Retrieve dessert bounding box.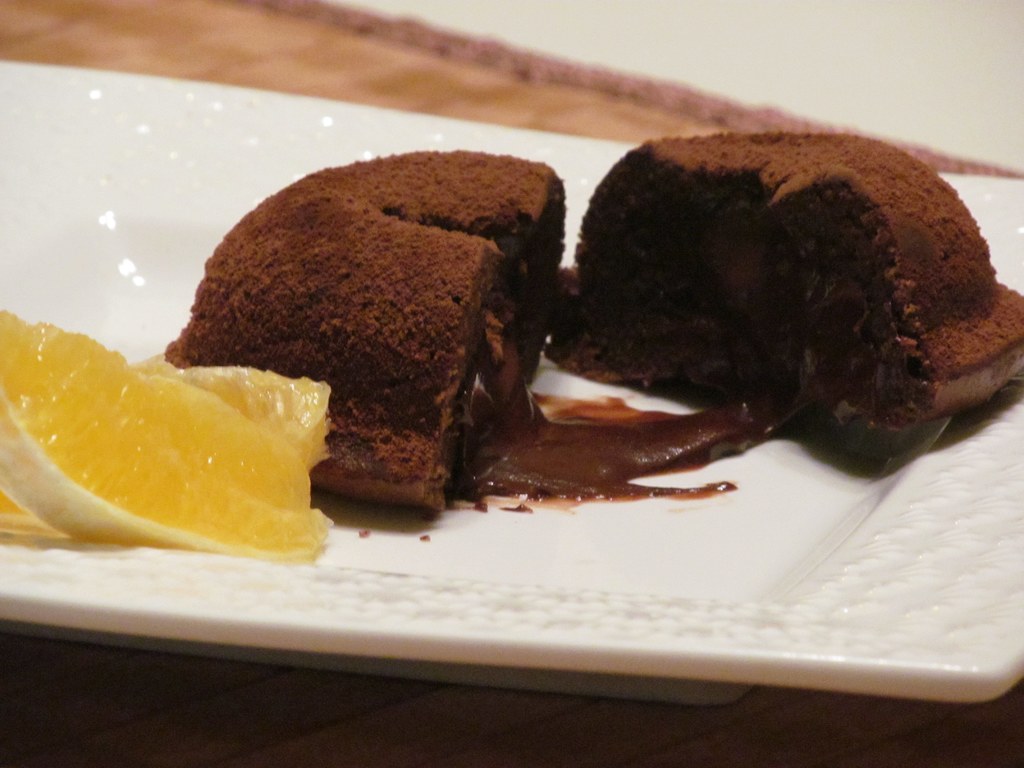
Bounding box: <bbox>0, 314, 331, 540</bbox>.
